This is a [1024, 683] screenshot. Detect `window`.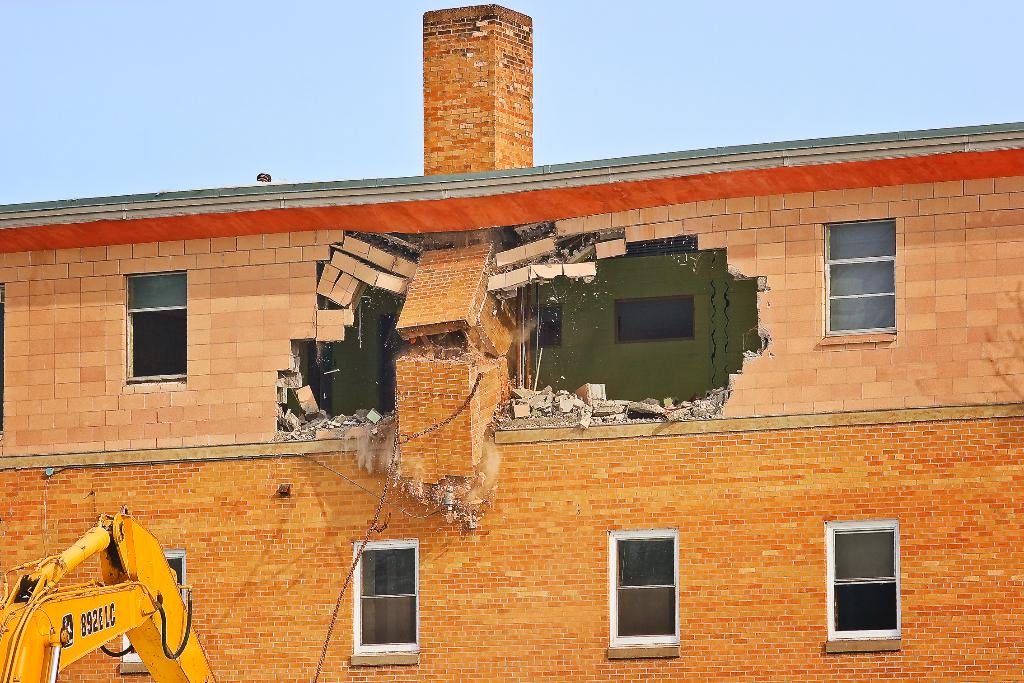
bbox=(530, 300, 564, 352).
